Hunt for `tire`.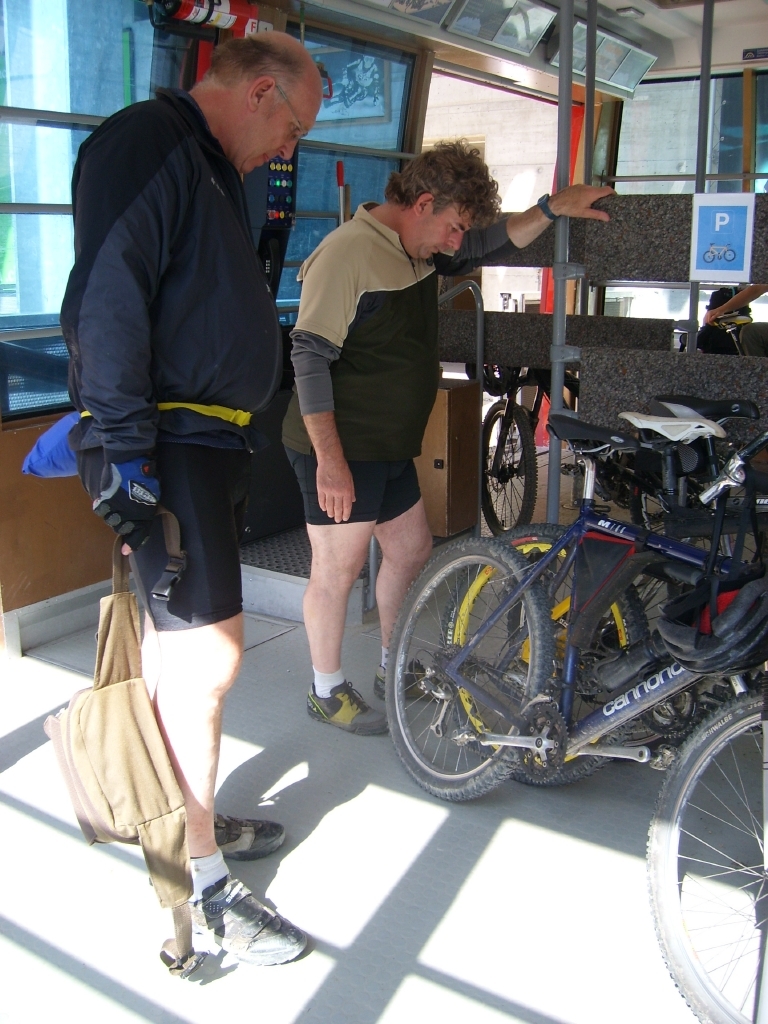
Hunted down at [left=441, top=536, right=647, bottom=786].
